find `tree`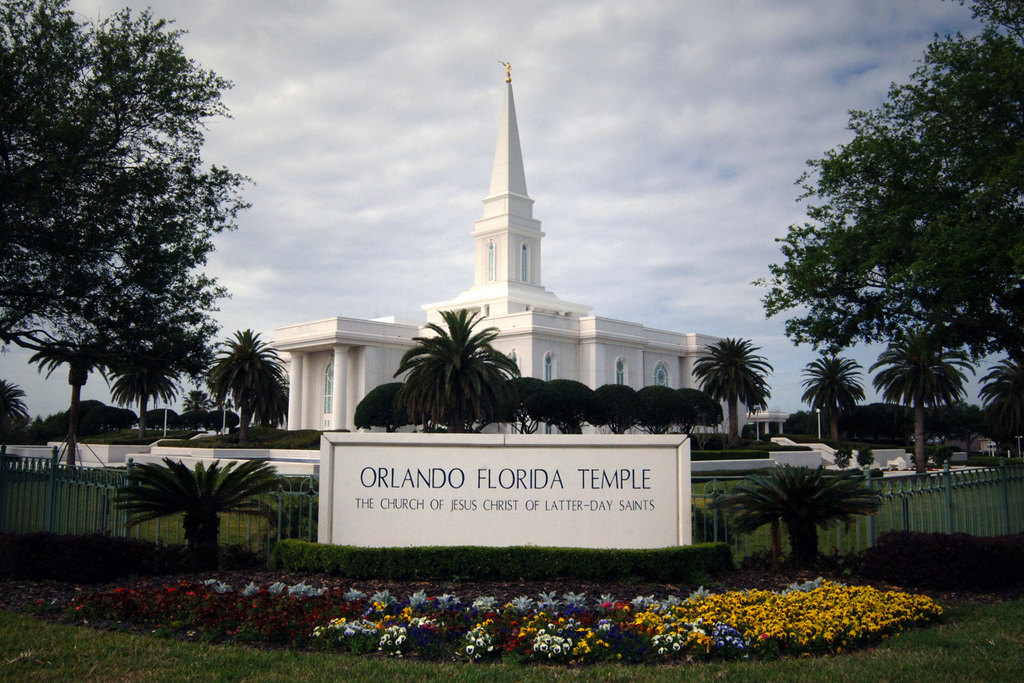
[866,316,987,463]
